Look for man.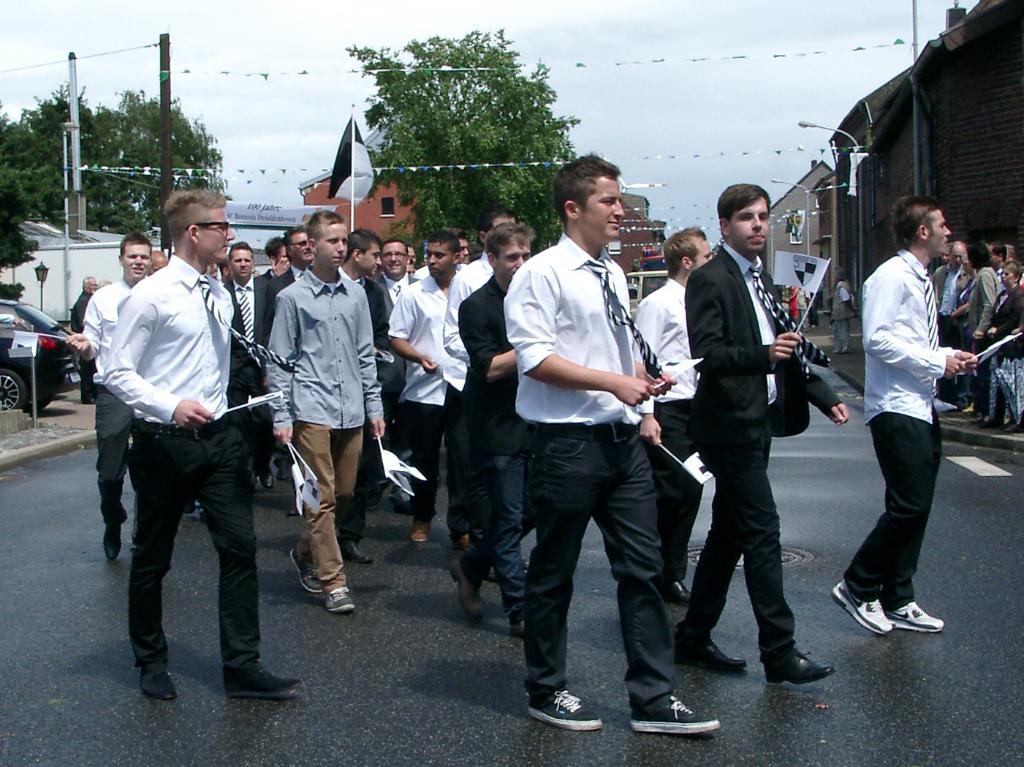
Found: 87 175 302 700.
